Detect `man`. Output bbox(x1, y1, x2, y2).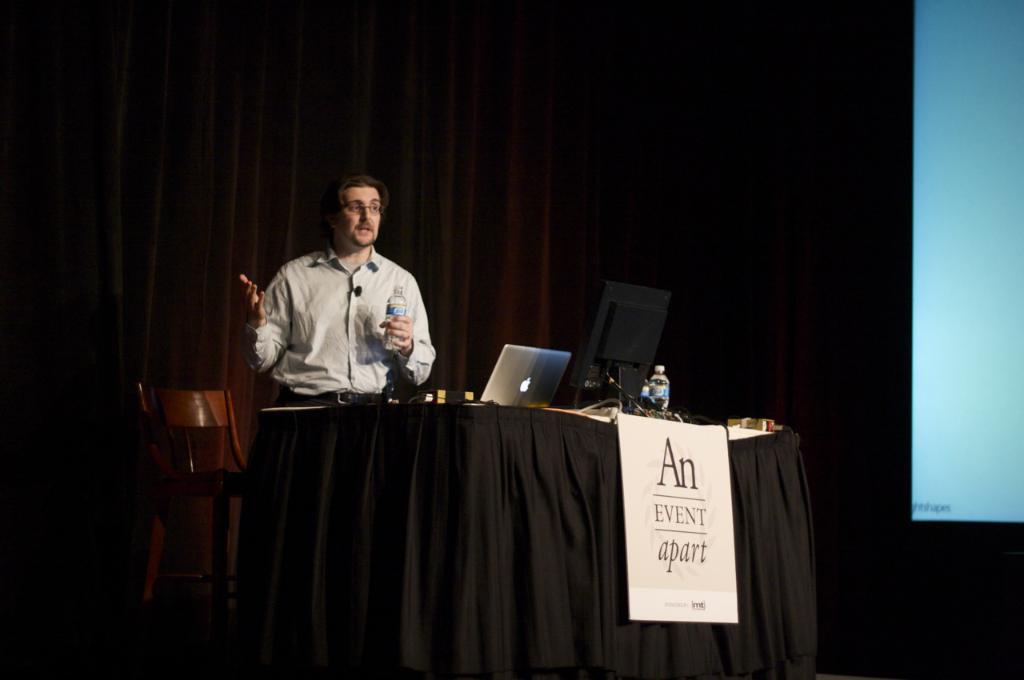
bbox(234, 169, 429, 431).
